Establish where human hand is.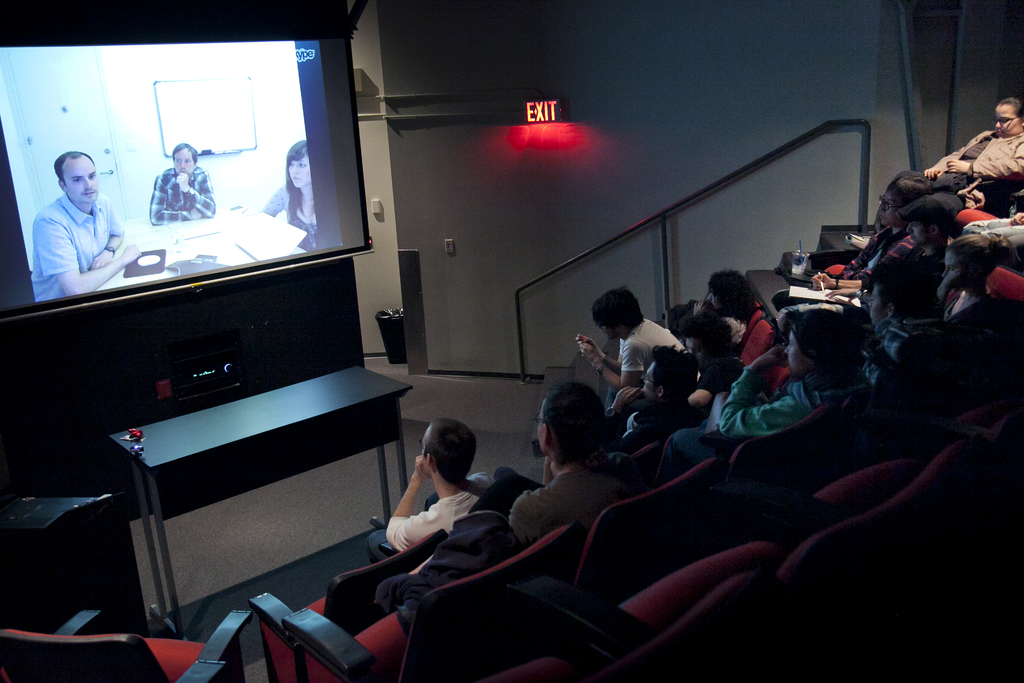
Established at left=123, top=243, right=143, bottom=264.
